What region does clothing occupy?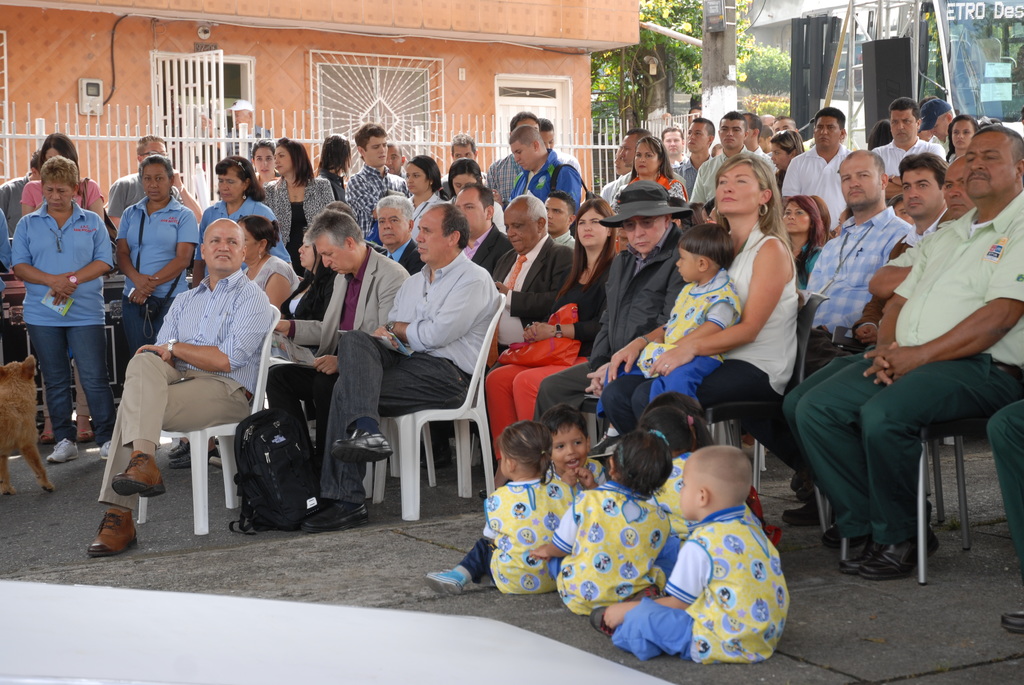
crop(314, 257, 505, 510).
